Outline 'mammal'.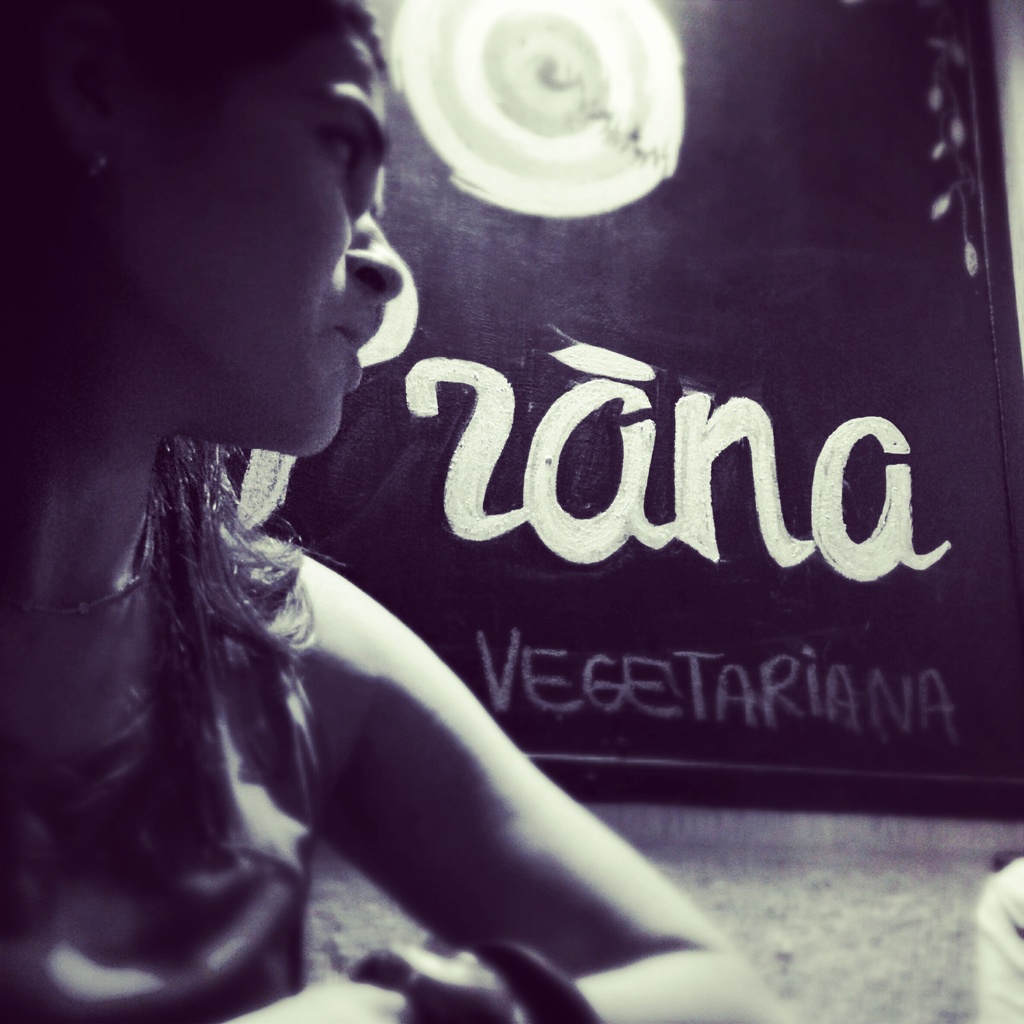
Outline: [0, 6, 808, 1023].
